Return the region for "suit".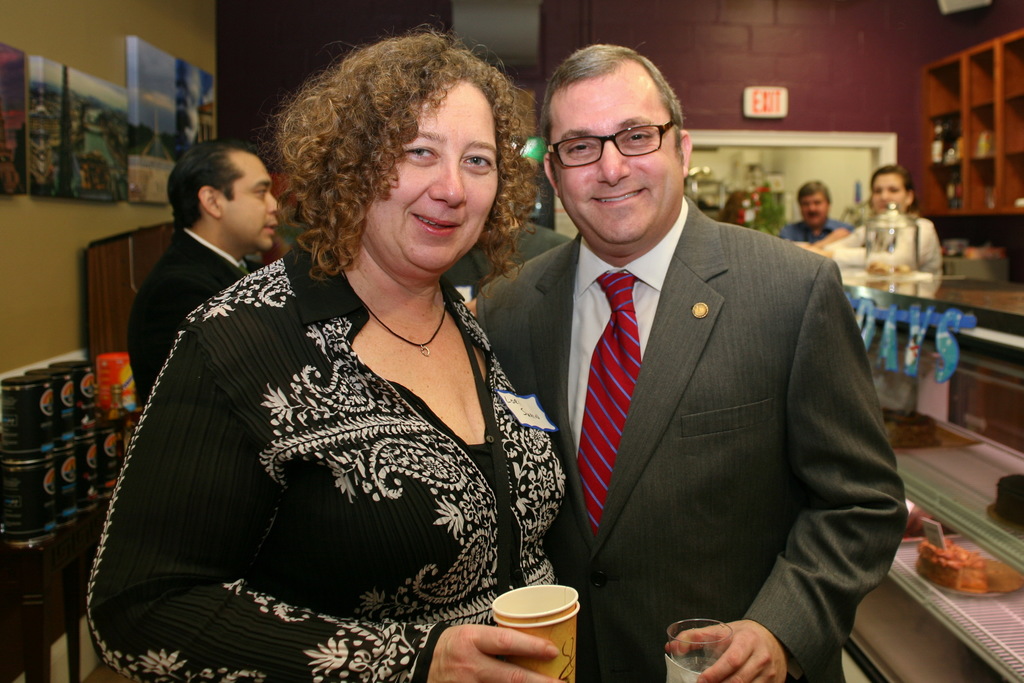
x1=122 y1=224 x2=248 y2=409.
